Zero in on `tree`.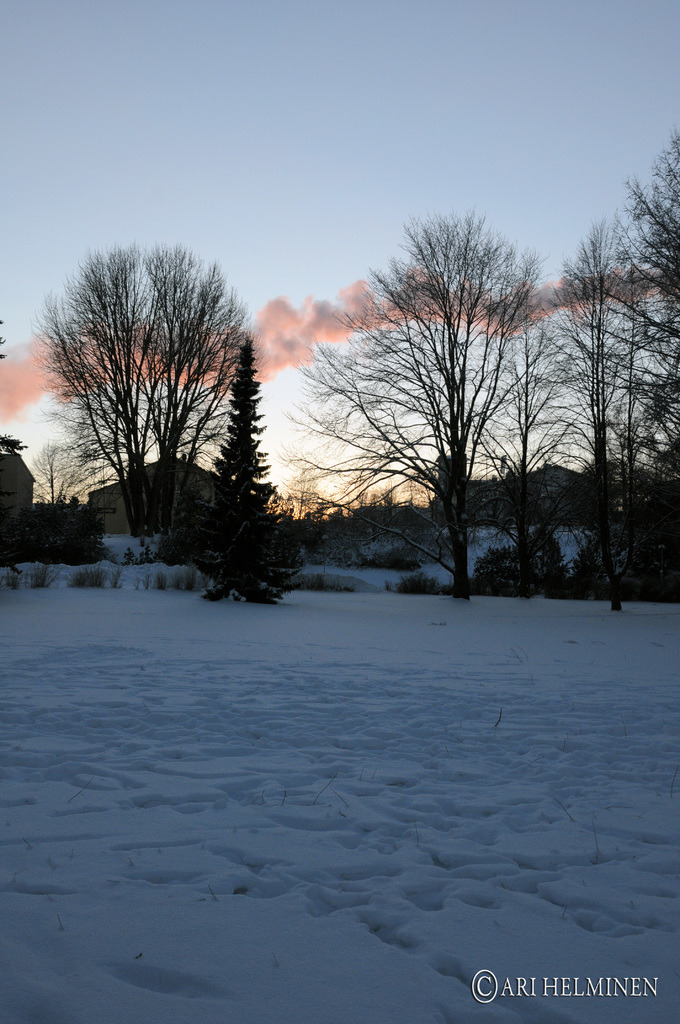
Zeroed in: {"x1": 1, "y1": 235, "x2": 297, "y2": 611}.
